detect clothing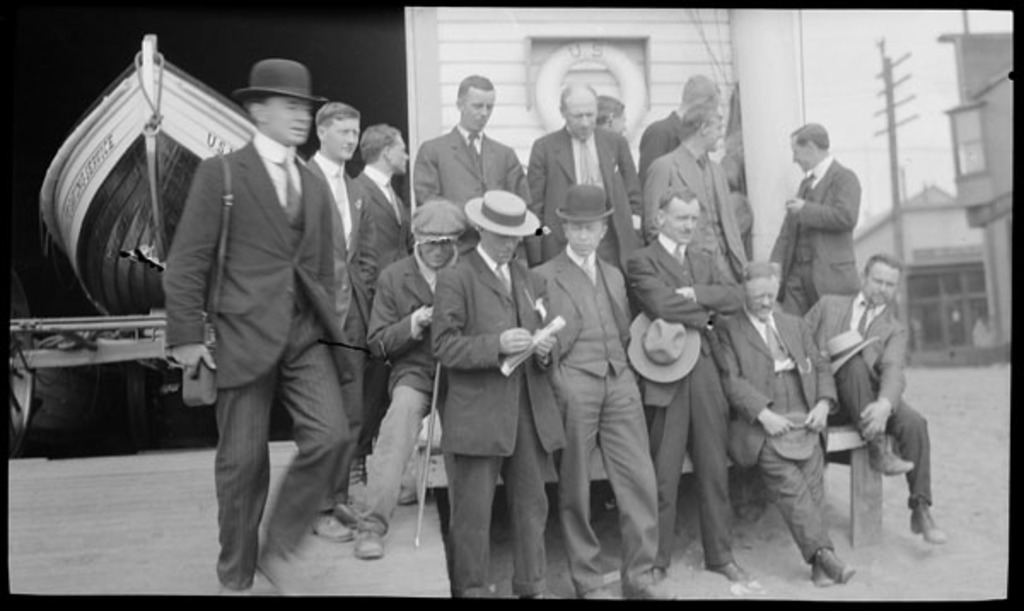
761:150:865:314
